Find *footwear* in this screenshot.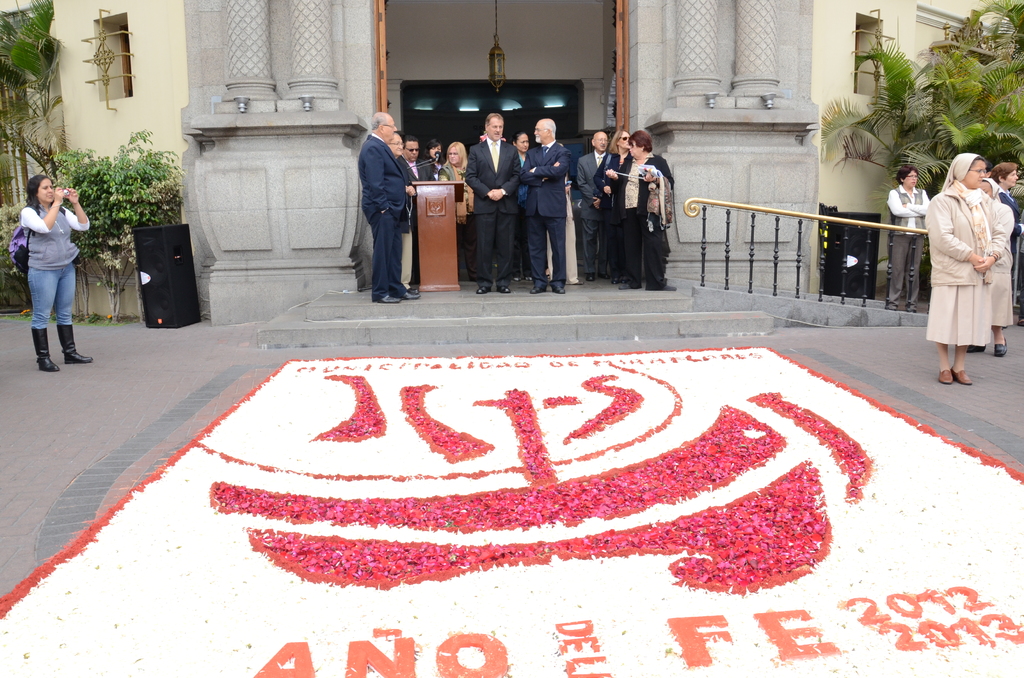
The bounding box for *footwear* is [907,302,915,311].
